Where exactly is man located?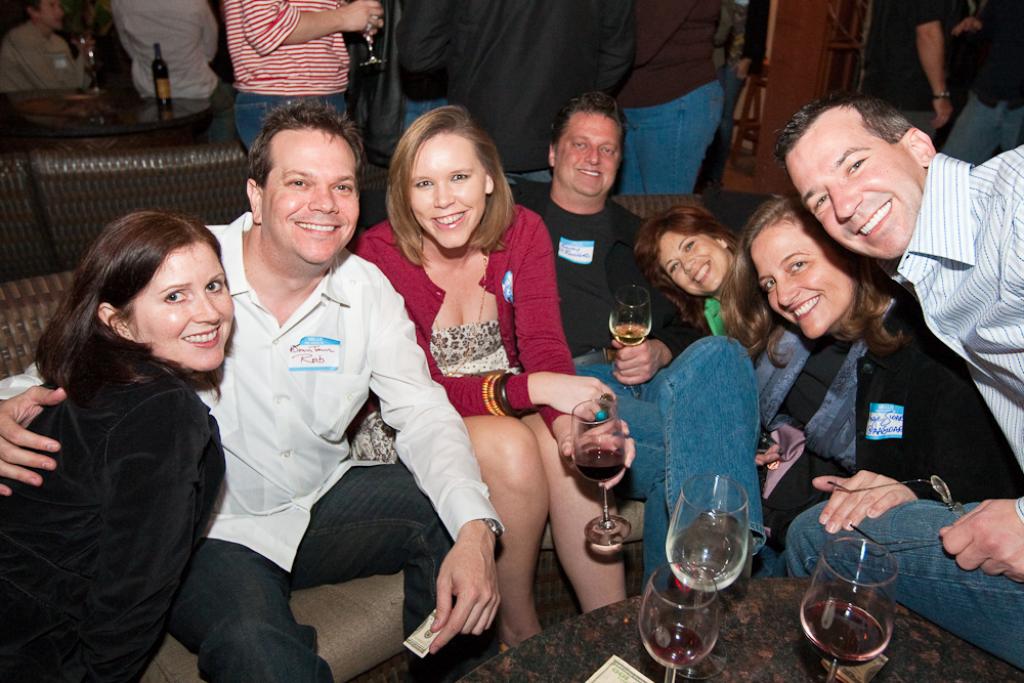
Its bounding box is box(0, 0, 95, 93).
